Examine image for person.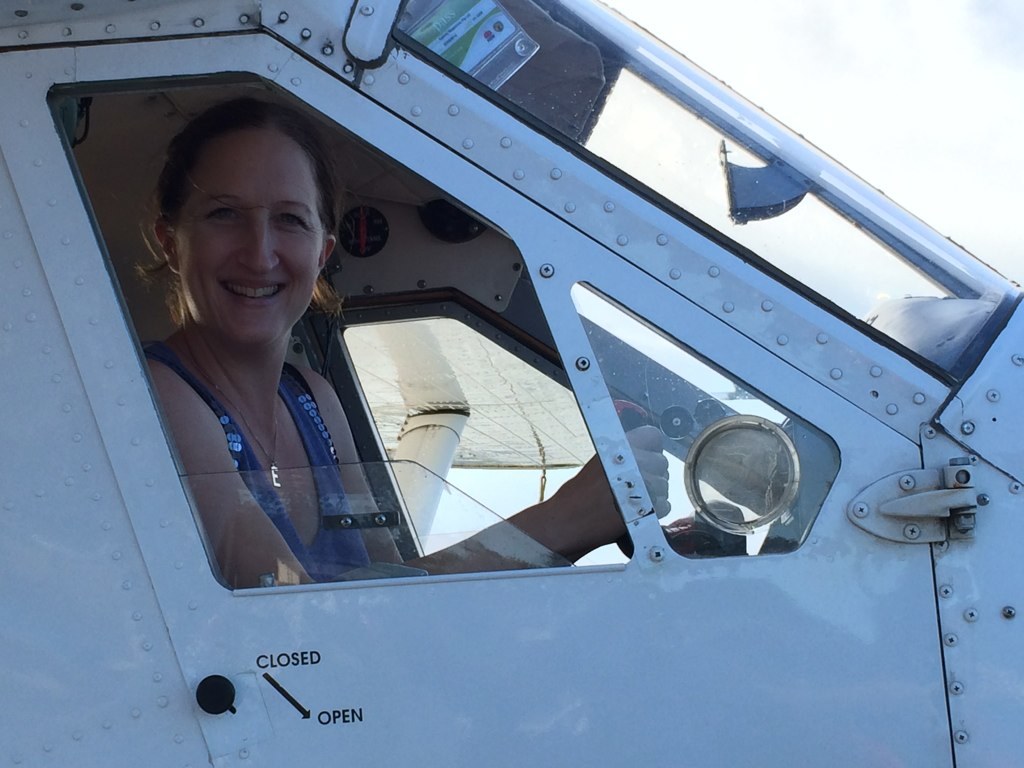
Examination result: [left=145, top=103, right=668, bottom=588].
